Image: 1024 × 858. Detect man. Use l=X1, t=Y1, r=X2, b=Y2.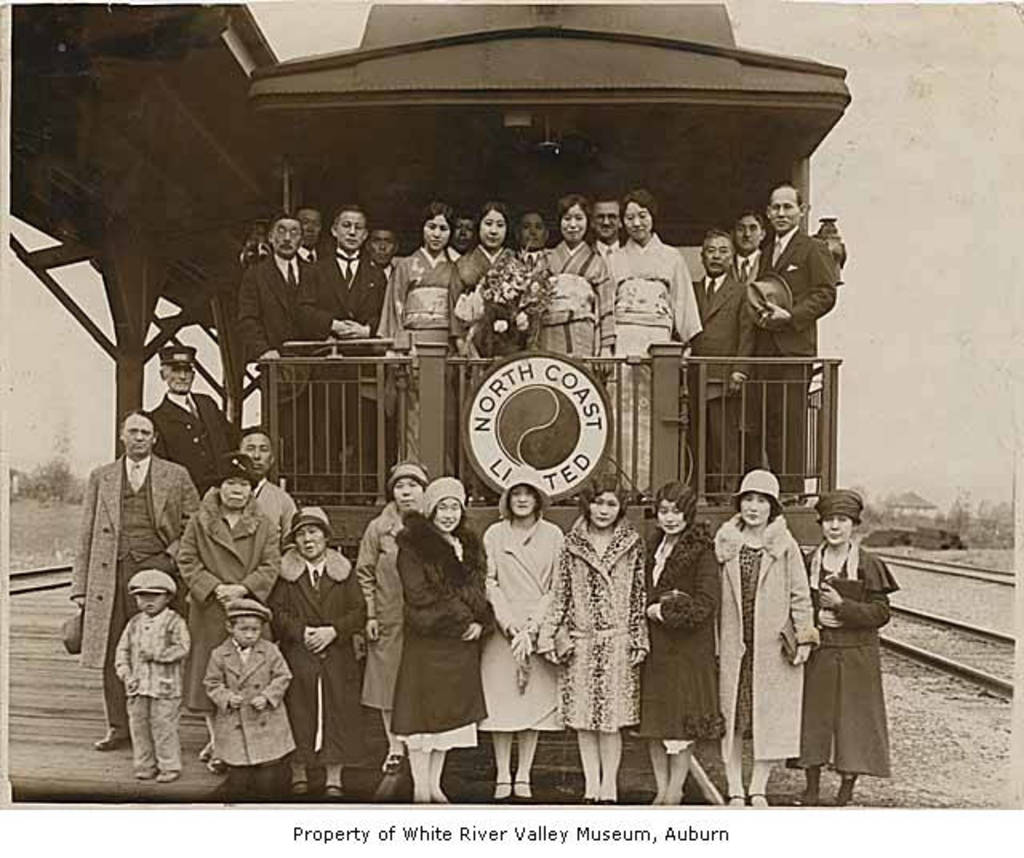
l=150, t=344, r=245, b=490.
